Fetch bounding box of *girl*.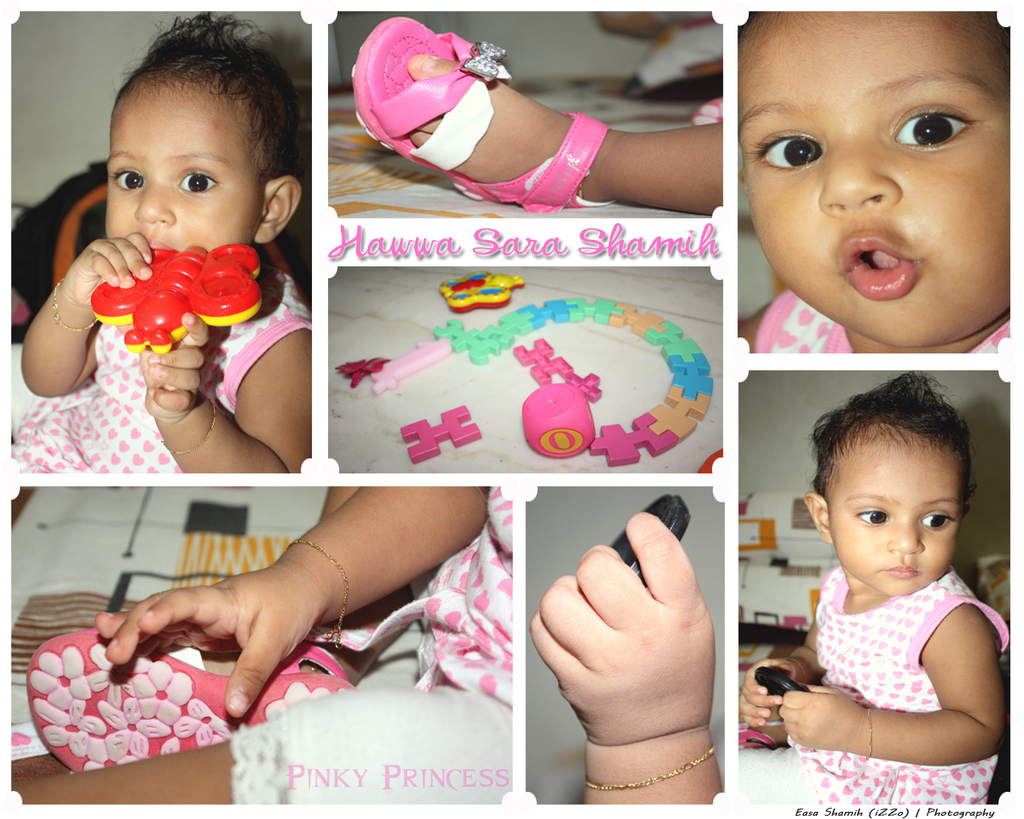
Bbox: 737/10/1010/352.
